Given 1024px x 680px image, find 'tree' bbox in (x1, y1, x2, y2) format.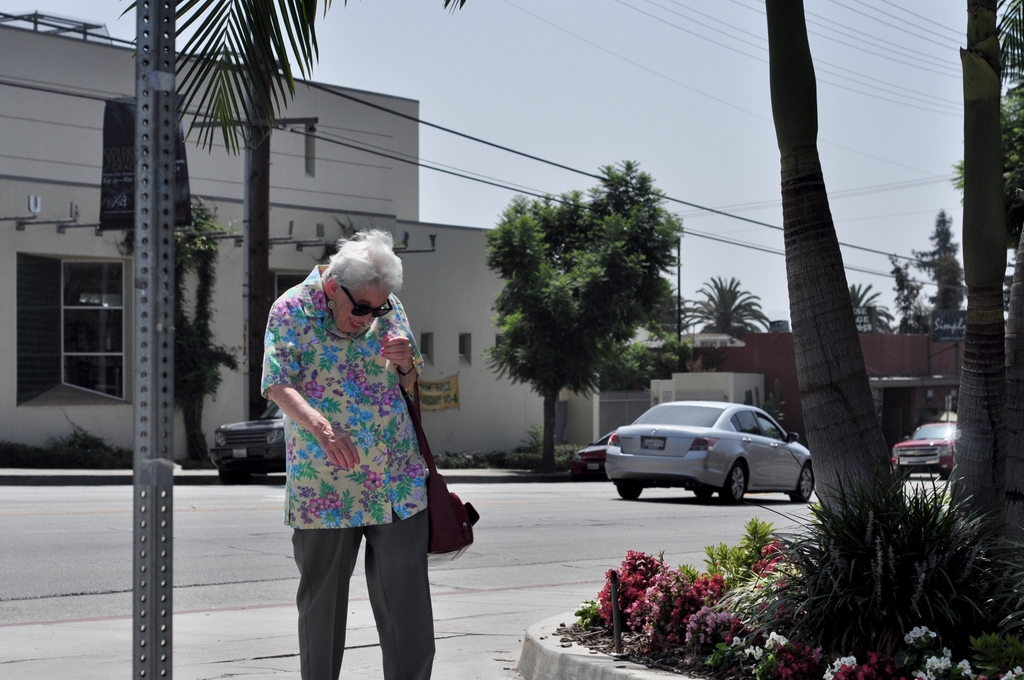
(847, 282, 899, 332).
